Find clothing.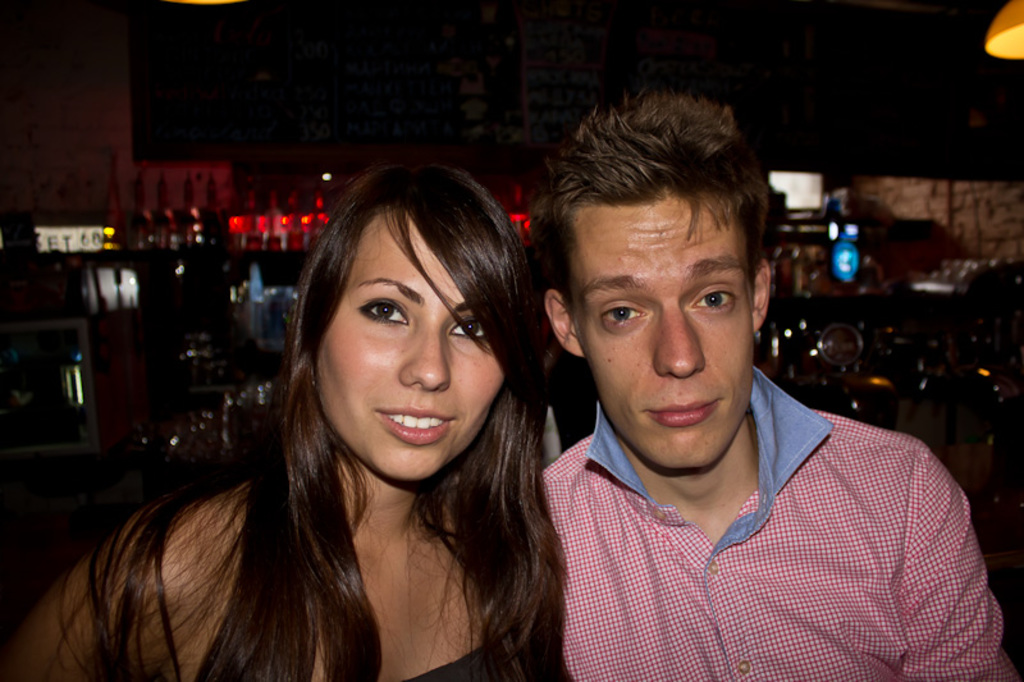
pyautogui.locateOnScreen(463, 385, 1005, 665).
